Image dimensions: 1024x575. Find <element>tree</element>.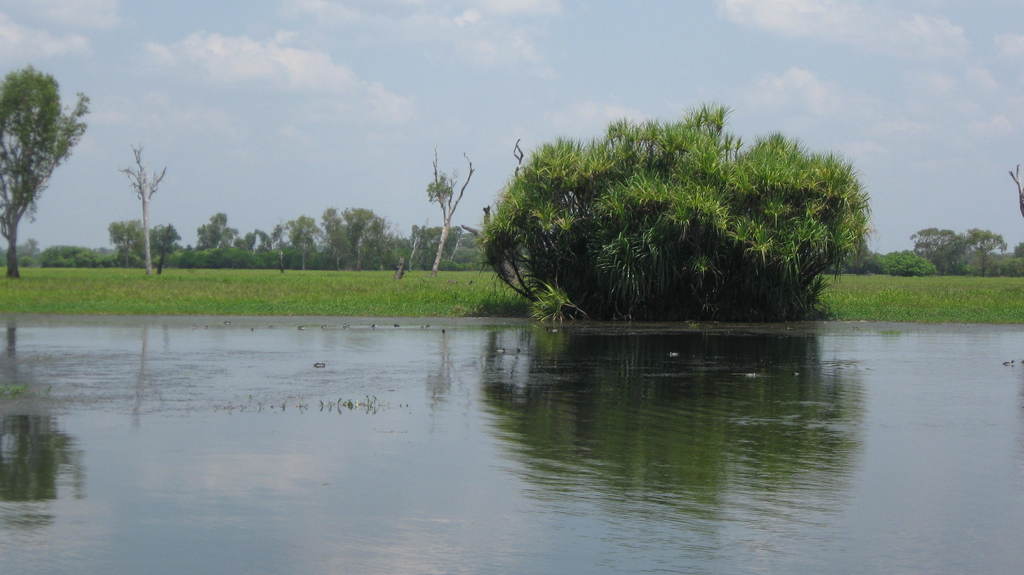
0/65/89/284.
